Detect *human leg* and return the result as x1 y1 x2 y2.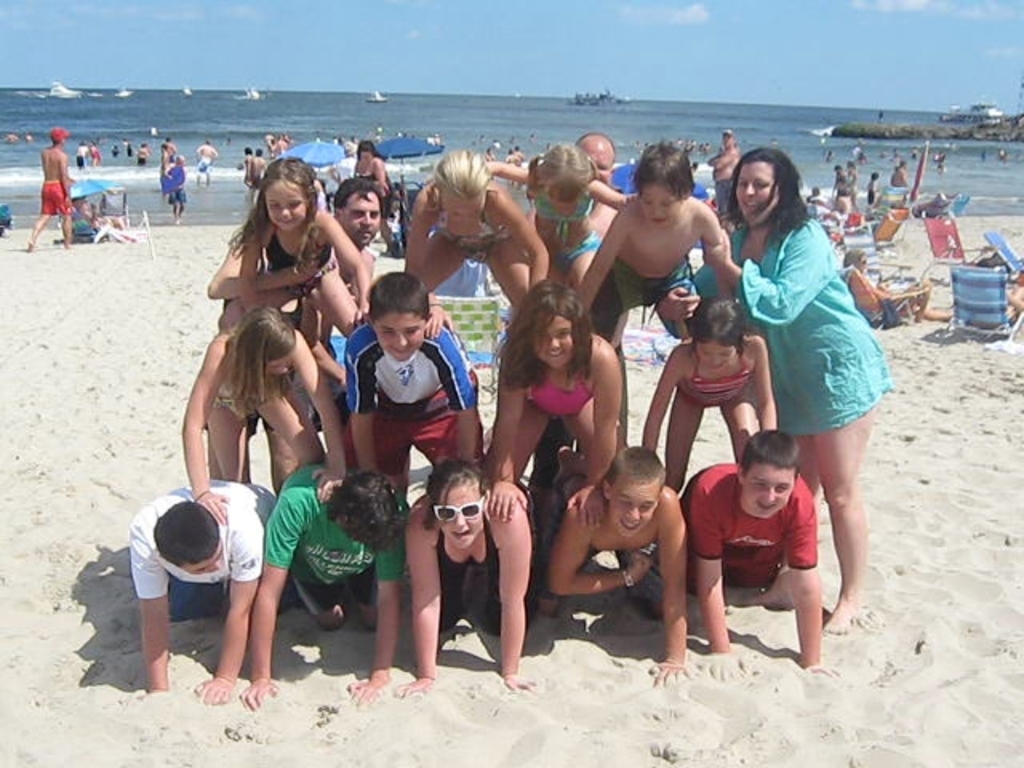
792 427 830 499.
